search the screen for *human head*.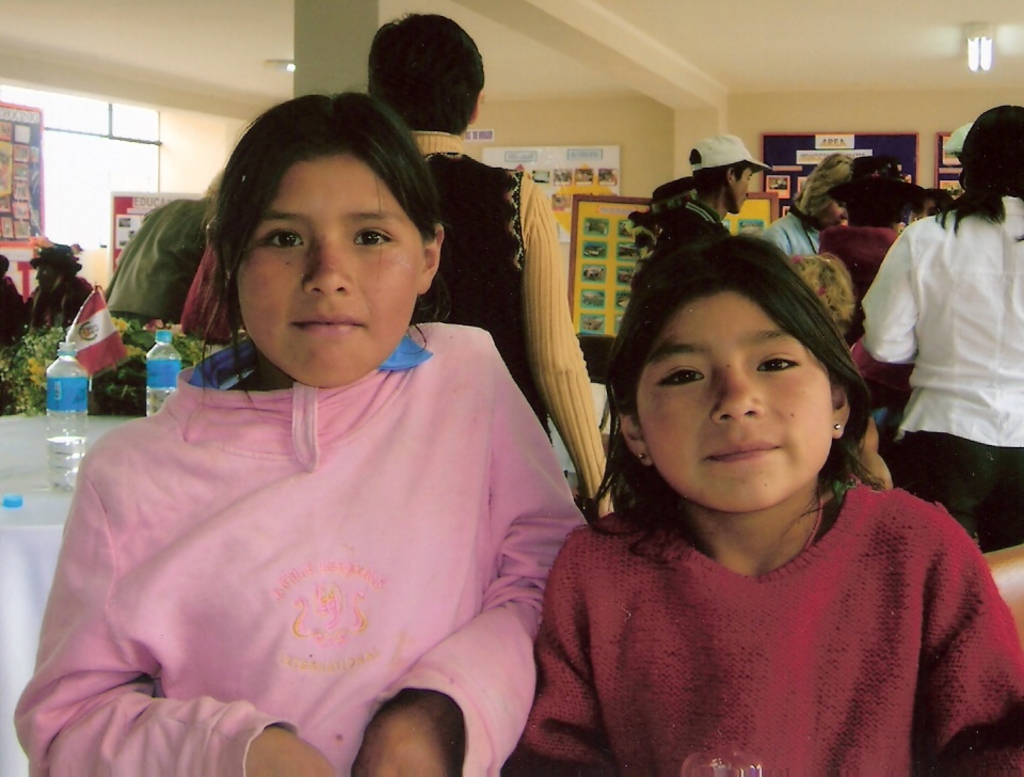
Found at box=[613, 235, 869, 527].
